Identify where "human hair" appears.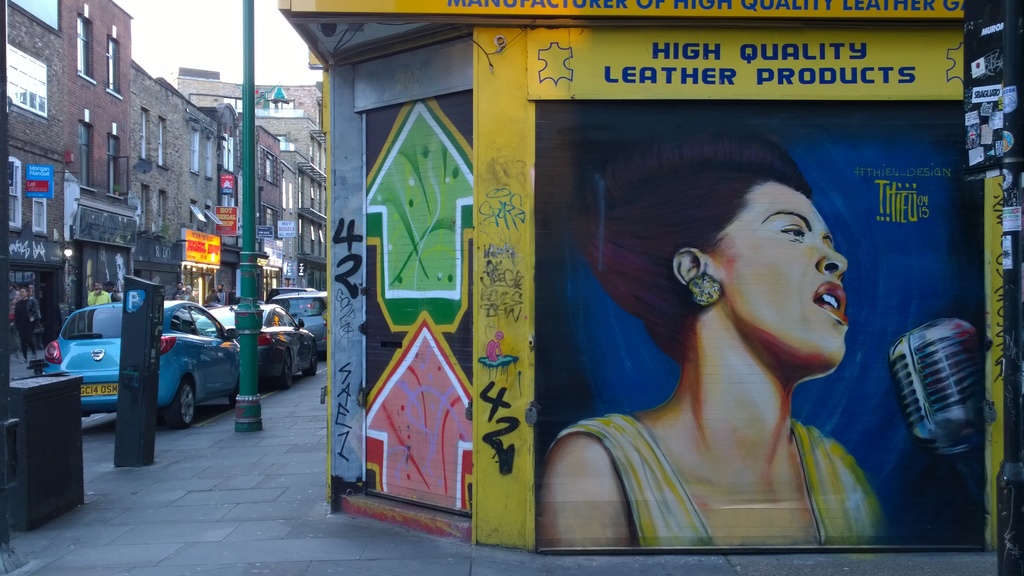
Appears at 570 133 814 360.
